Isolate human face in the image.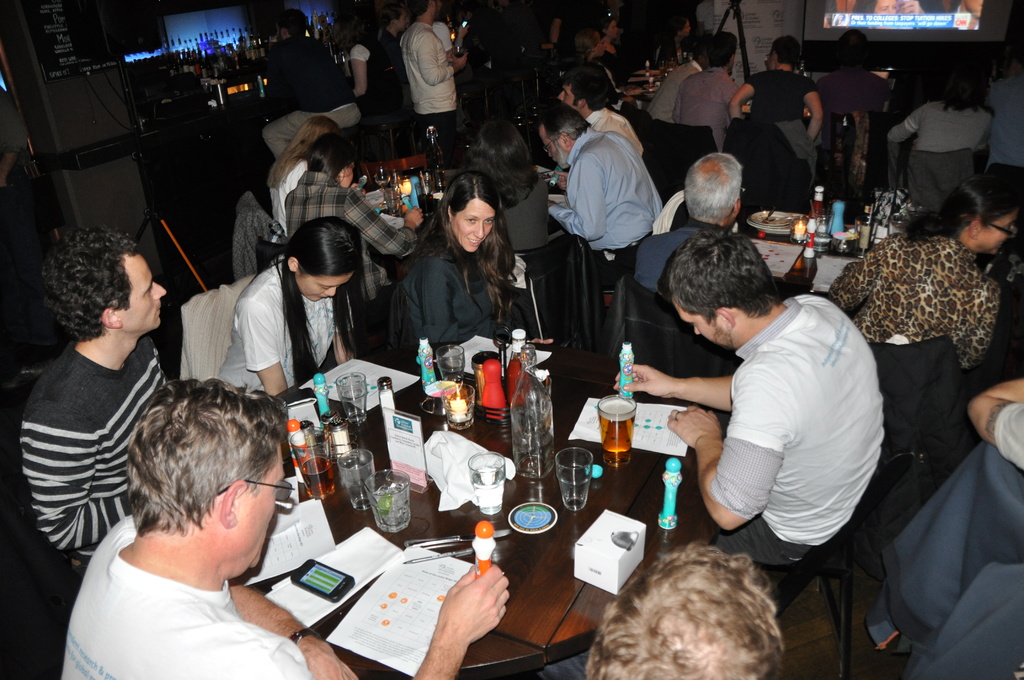
Isolated region: Rect(979, 207, 1018, 252).
